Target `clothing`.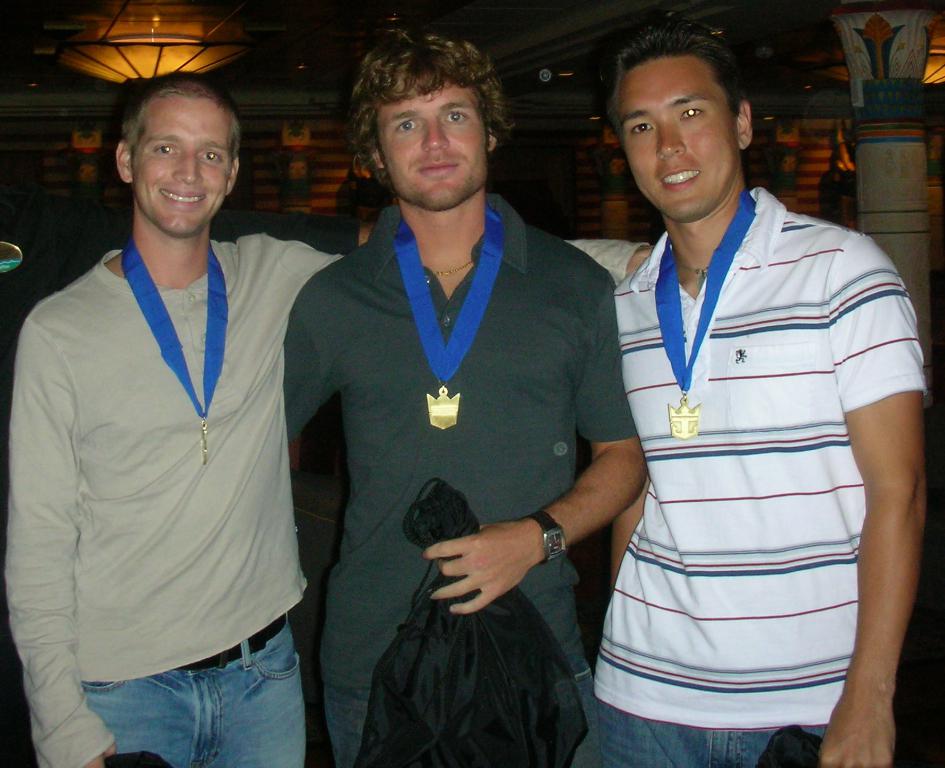
Target region: detection(599, 121, 911, 756).
